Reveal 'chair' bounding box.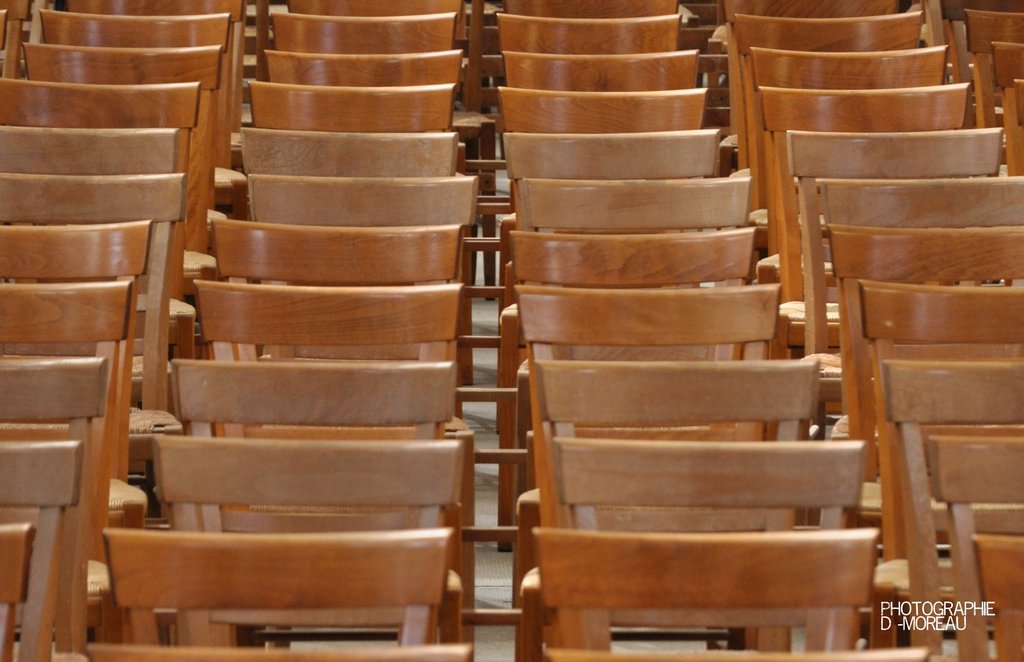
Revealed: l=504, t=125, r=719, b=312.
